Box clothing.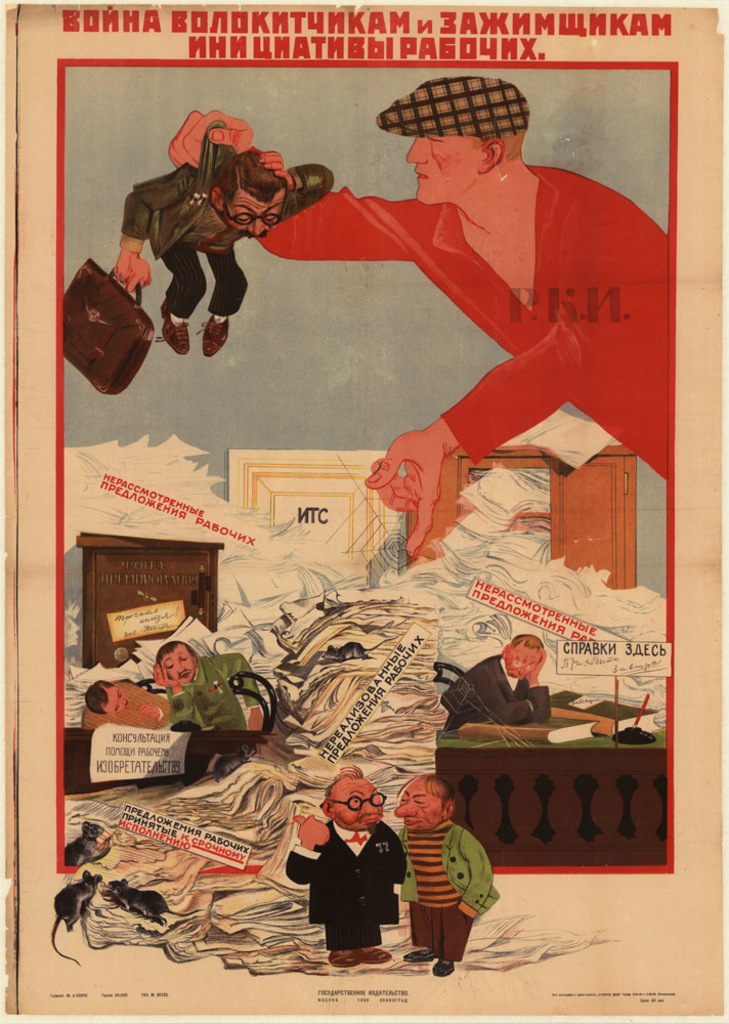
(402,819,501,945).
